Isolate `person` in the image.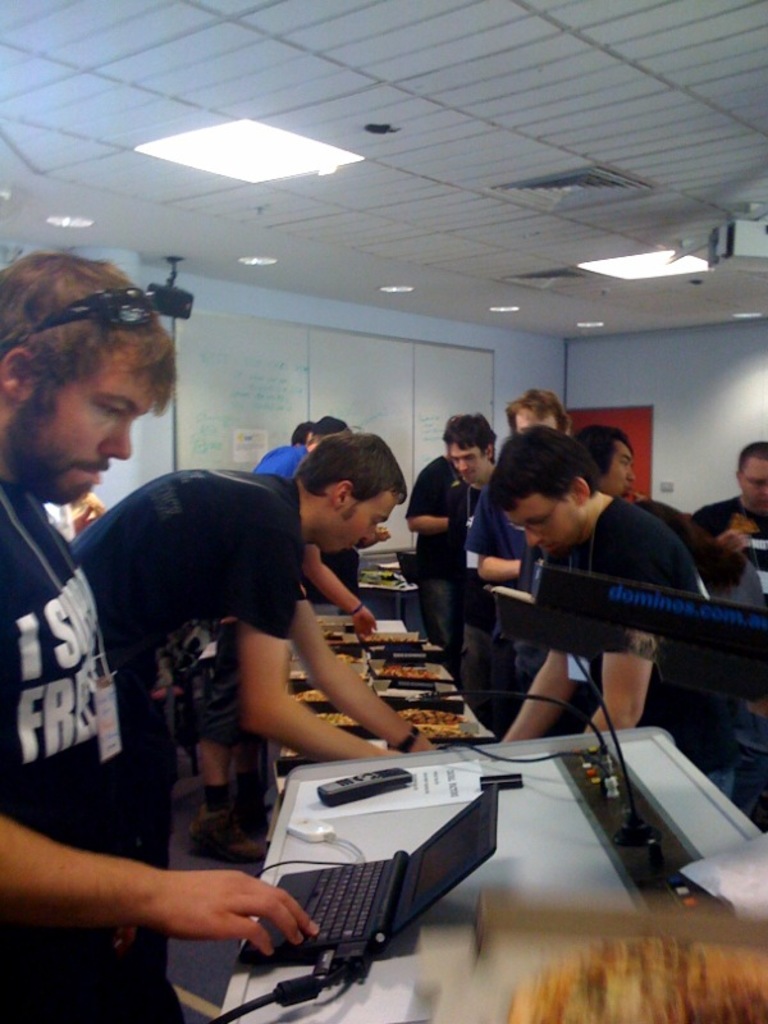
Isolated region: {"x1": 463, "y1": 420, "x2": 727, "y2": 799}.
